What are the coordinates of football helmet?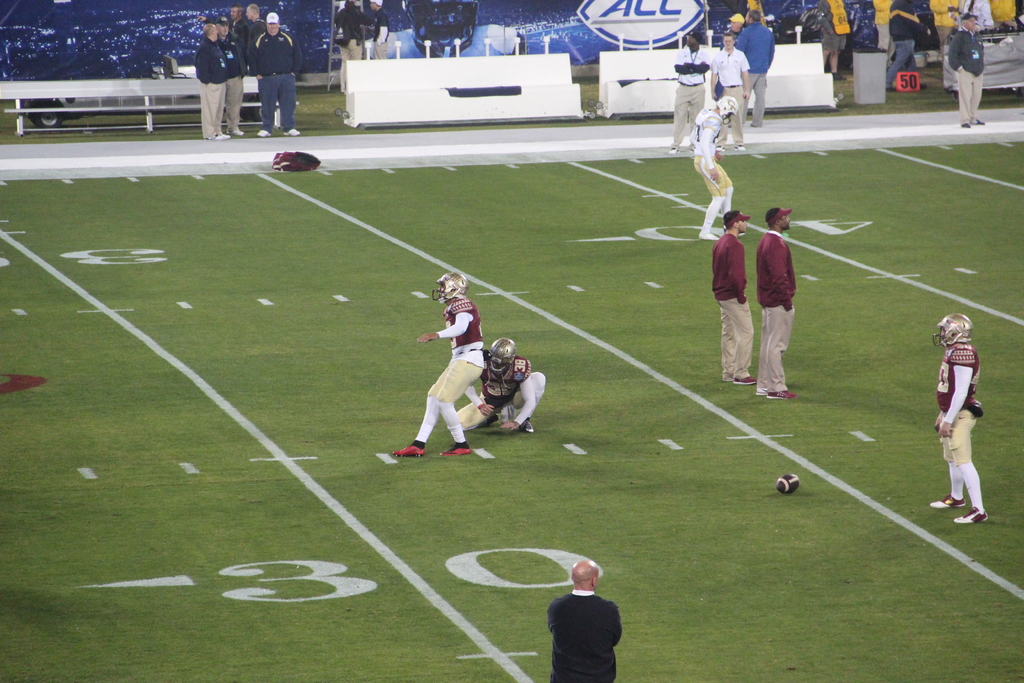
933 310 975 349.
